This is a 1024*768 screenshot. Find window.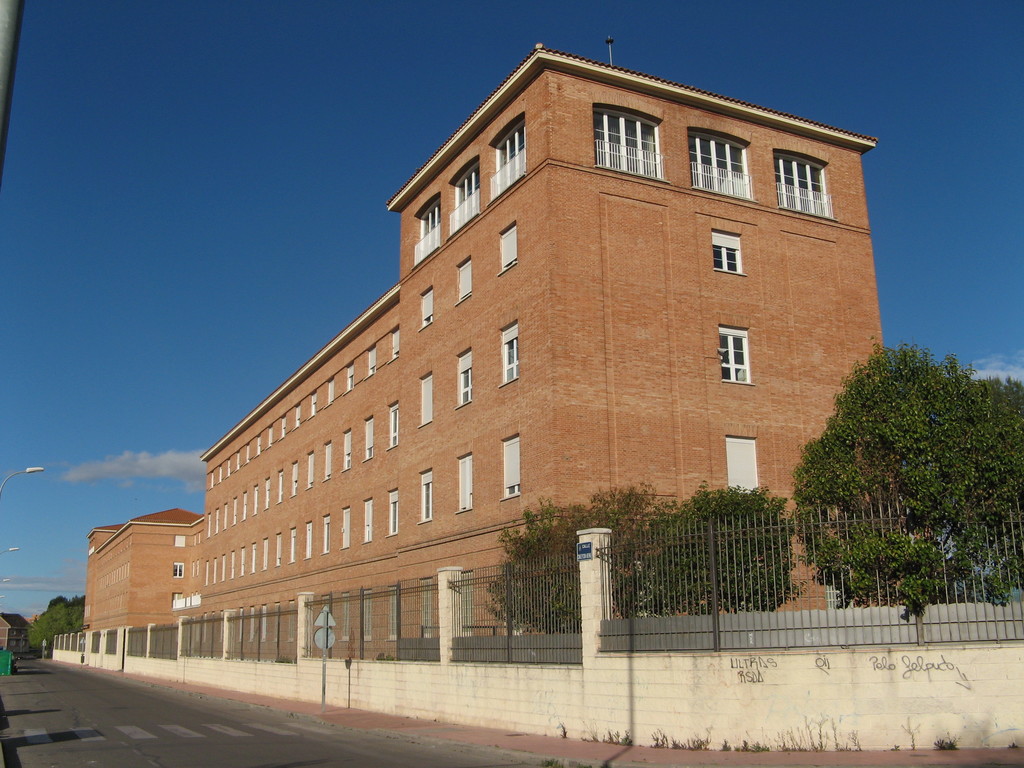
Bounding box: <region>207, 561, 208, 586</region>.
